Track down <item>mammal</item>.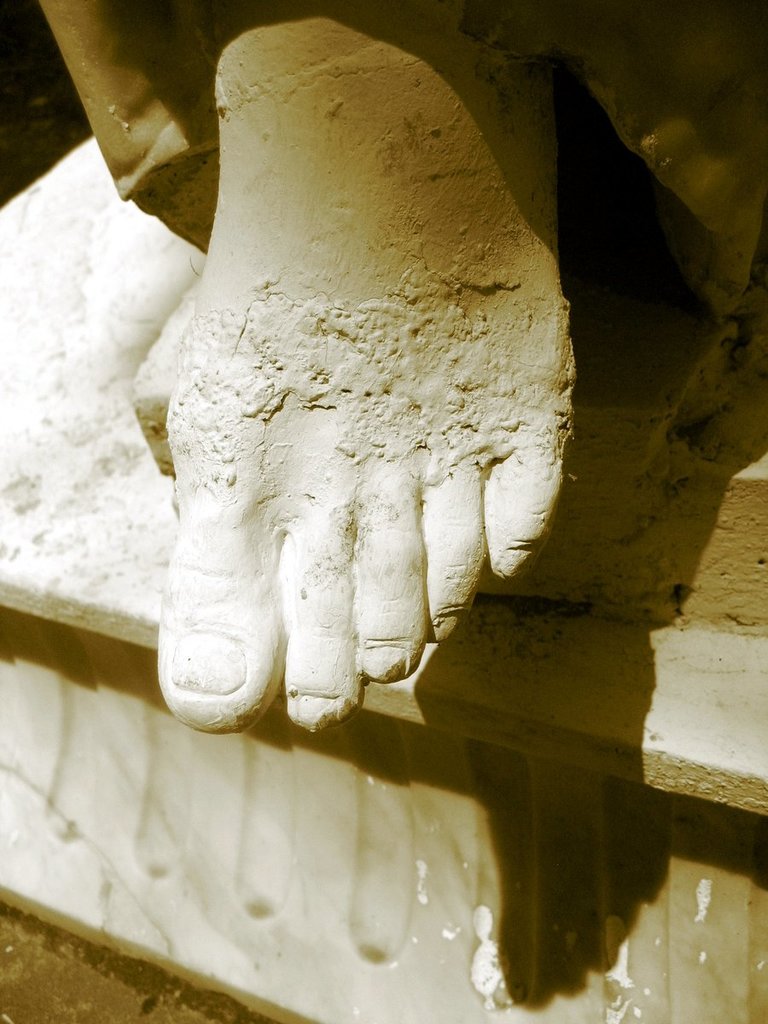
Tracked to rect(0, 0, 767, 769).
